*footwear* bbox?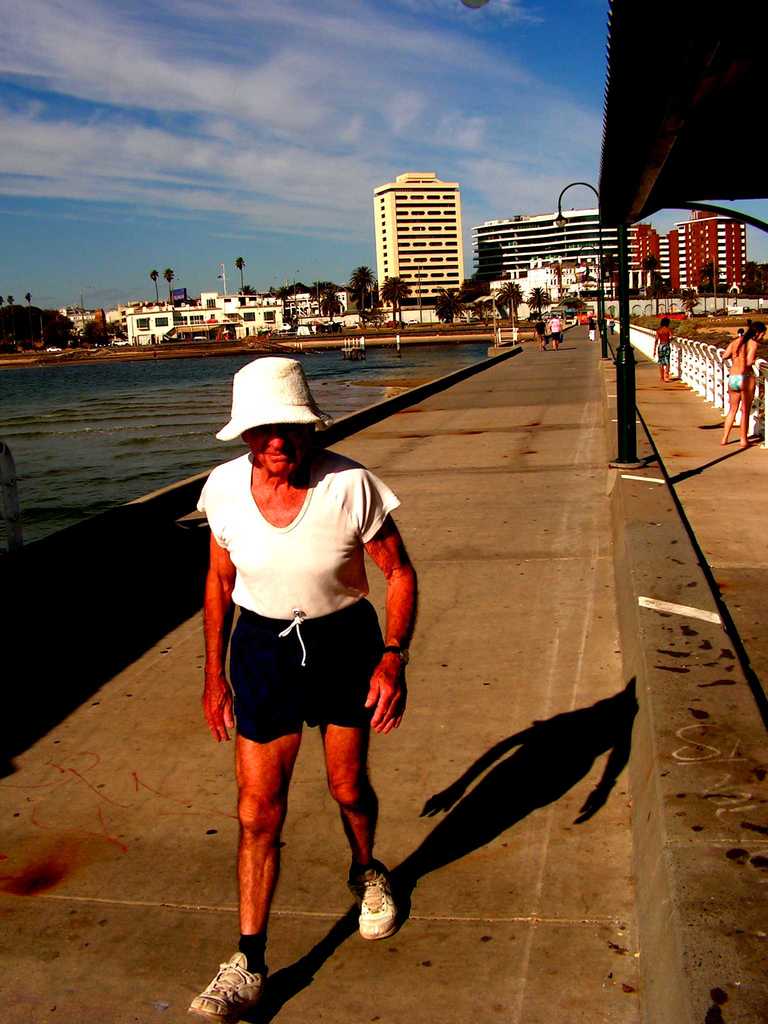
(left=189, top=940, right=273, bottom=1020)
